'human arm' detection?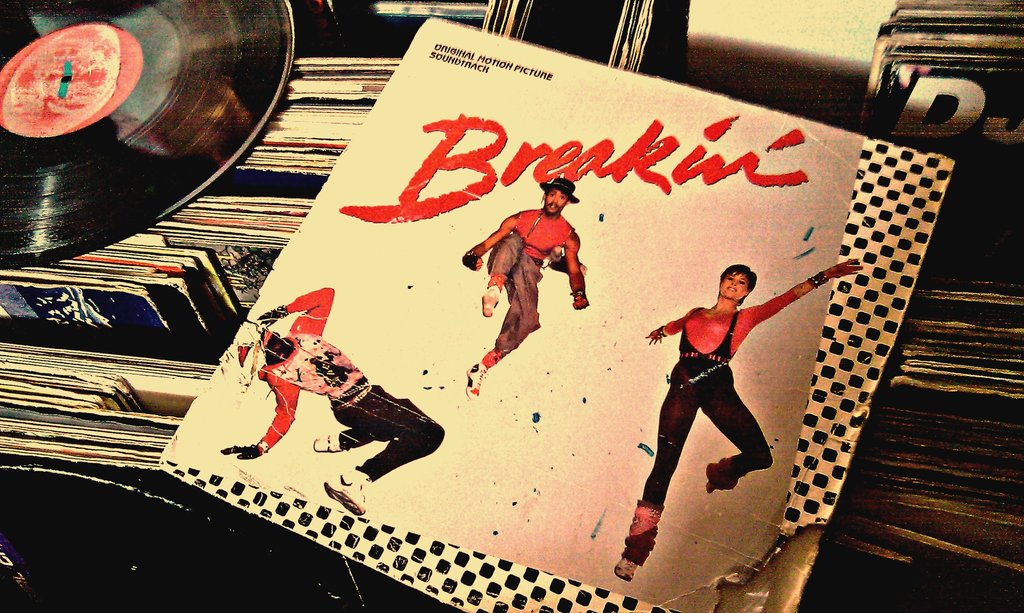
select_region(564, 224, 591, 313)
